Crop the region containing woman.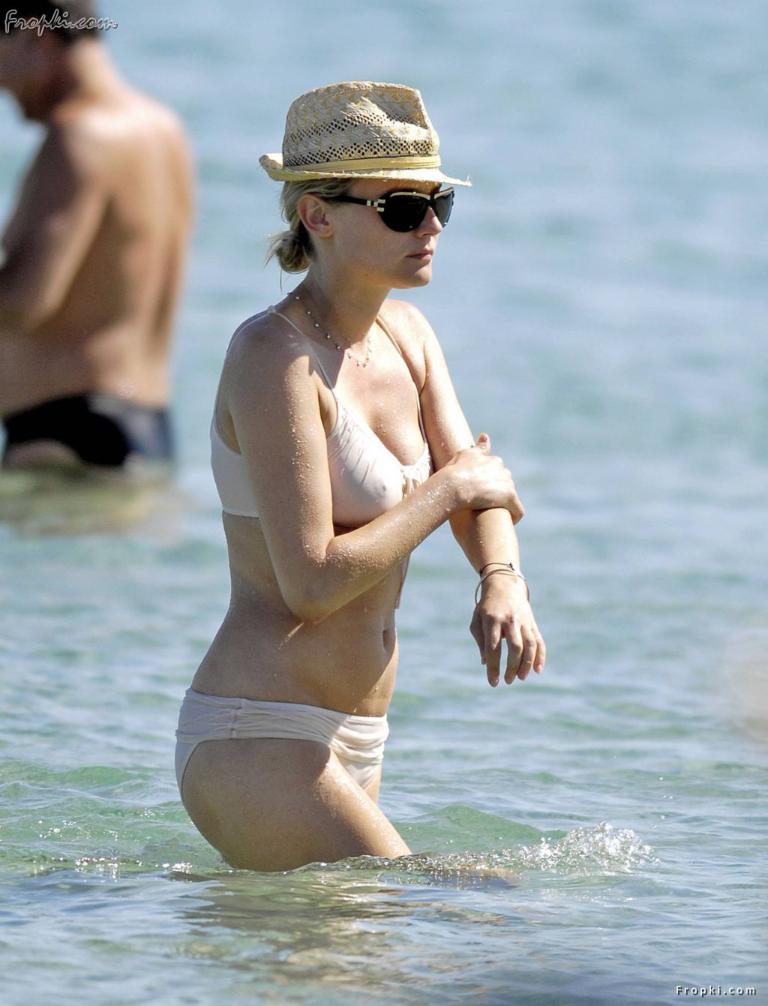
Crop region: 174,38,549,915.
